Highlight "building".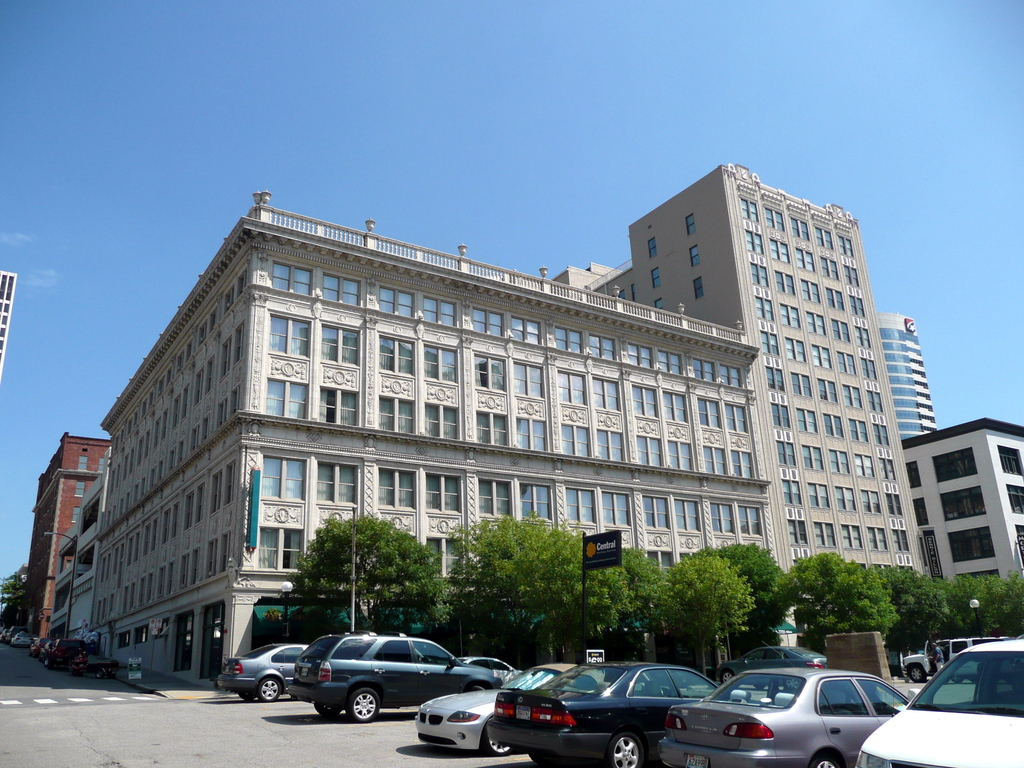
Highlighted region: {"left": 49, "top": 535, "right": 74, "bottom": 641}.
